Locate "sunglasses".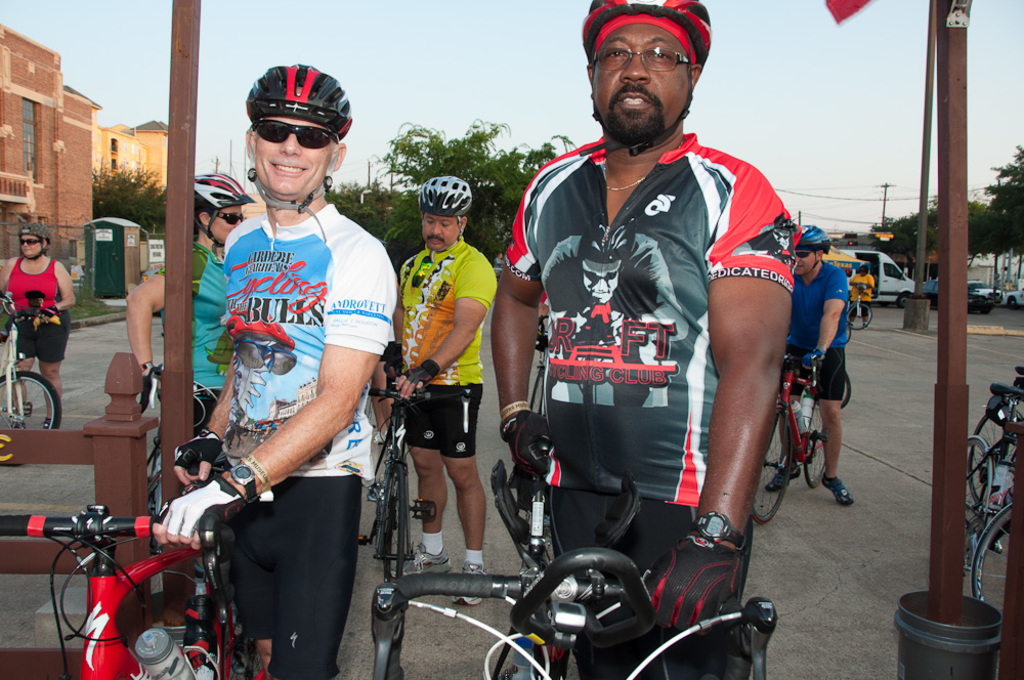
Bounding box: (19, 235, 43, 247).
